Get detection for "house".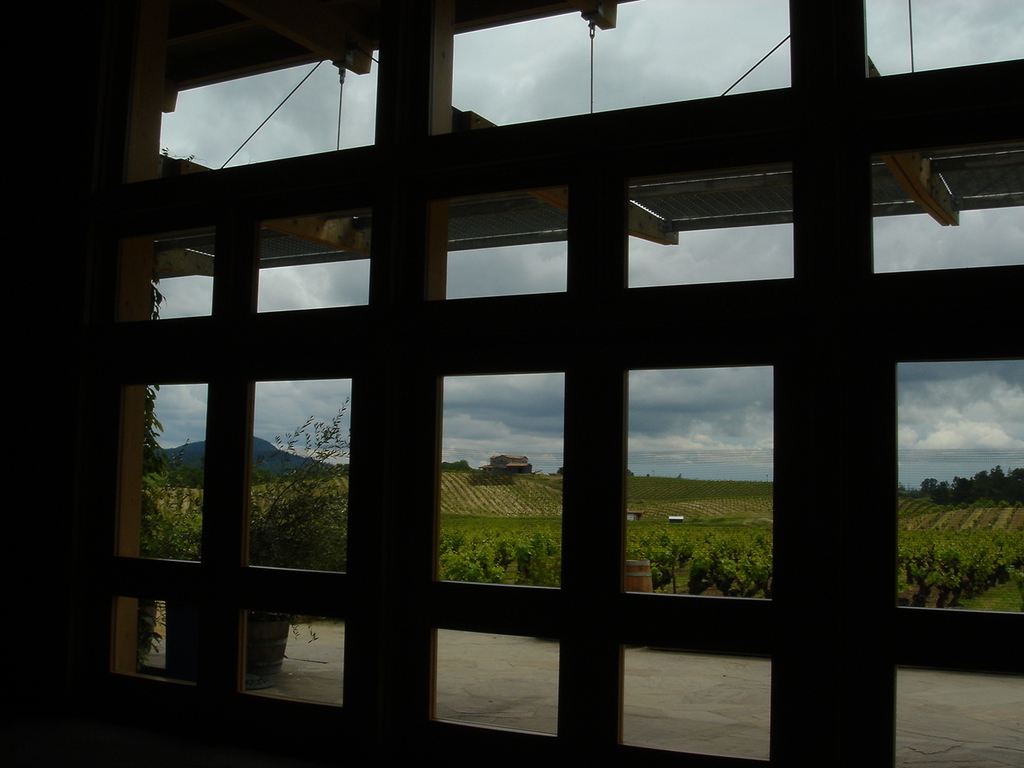
Detection: x1=3, y1=26, x2=1023, y2=735.
